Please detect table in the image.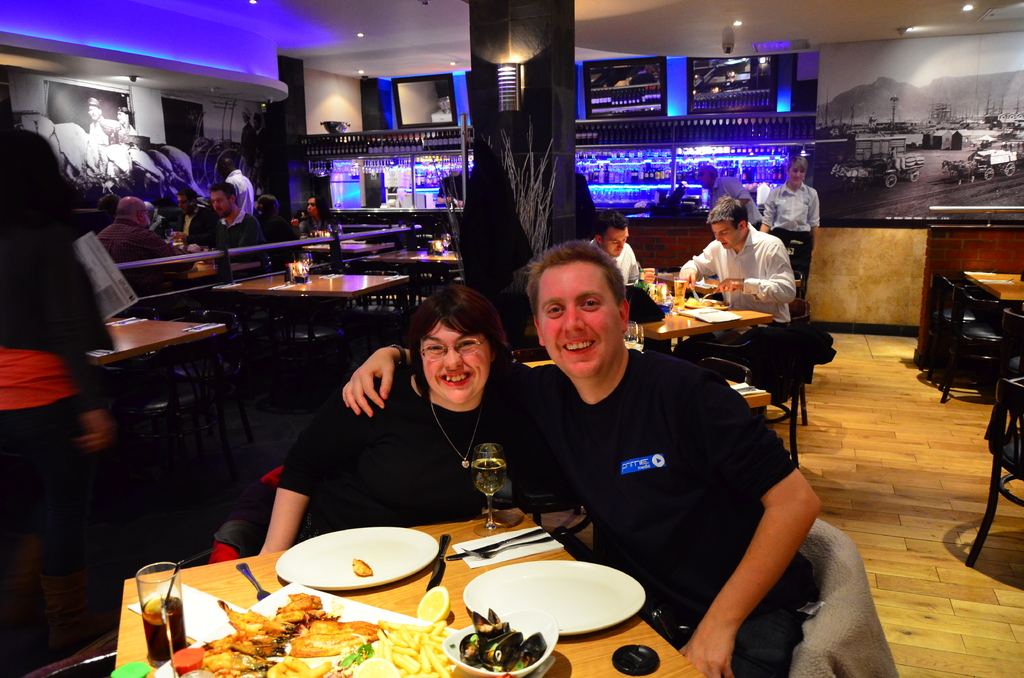
locate(76, 307, 231, 474).
